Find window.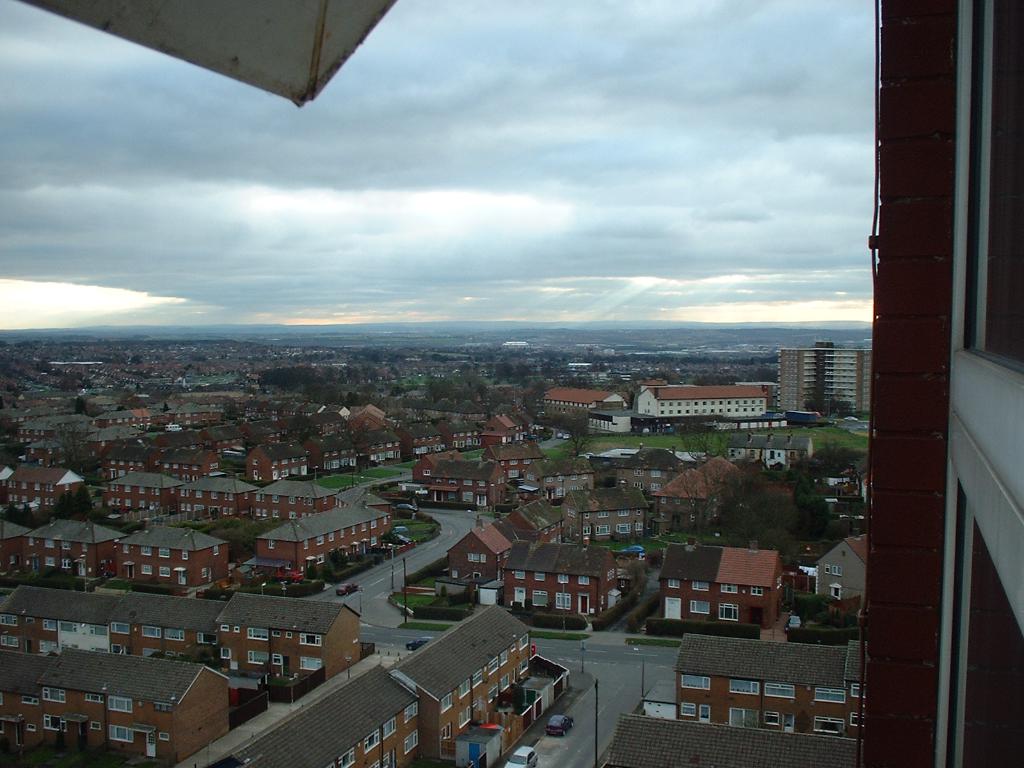
x1=649, y1=483, x2=661, y2=491.
